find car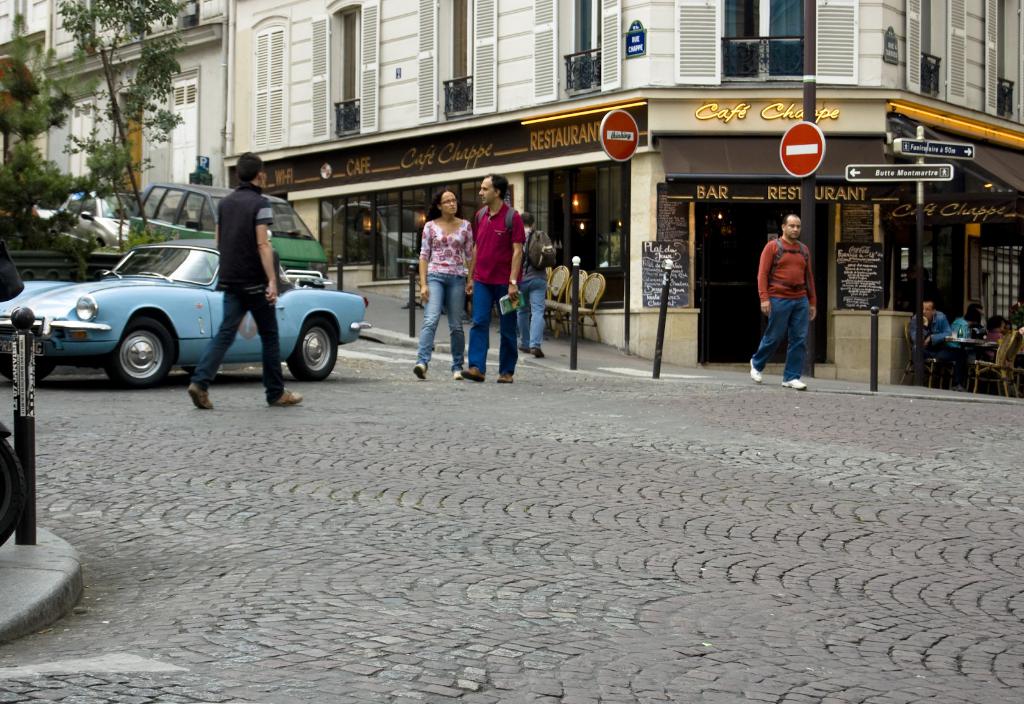
select_region(13, 209, 362, 395)
